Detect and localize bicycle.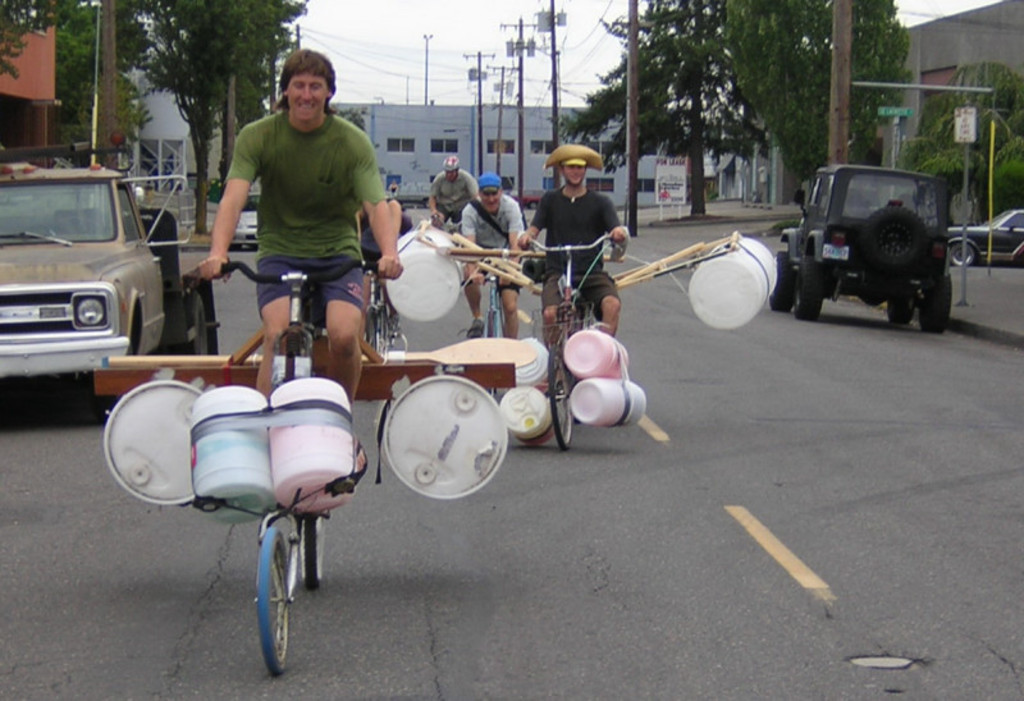
Localized at x1=173 y1=249 x2=389 y2=409.
